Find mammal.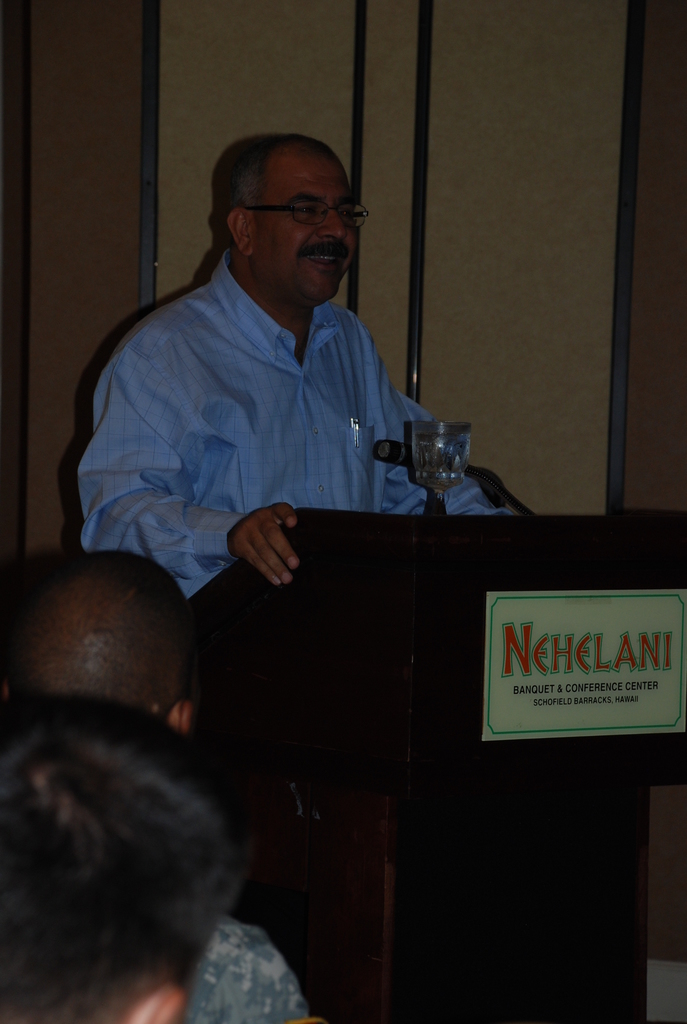
rect(0, 676, 282, 1023).
